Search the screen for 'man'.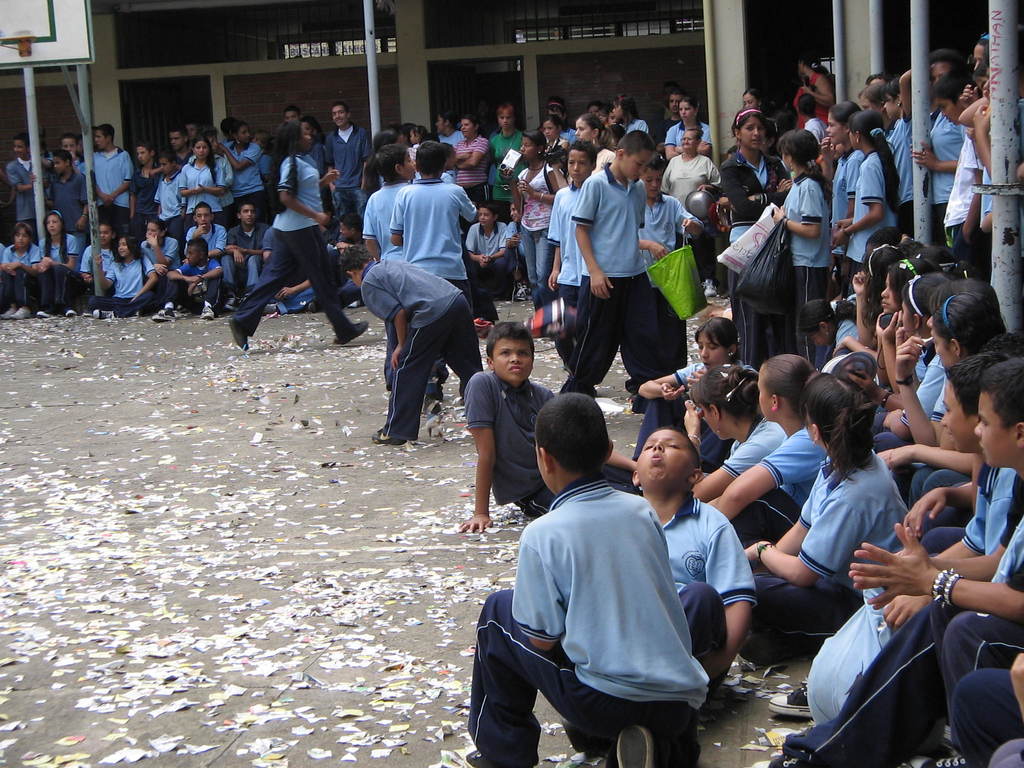
Found at <bbox>657, 83, 677, 119</bbox>.
